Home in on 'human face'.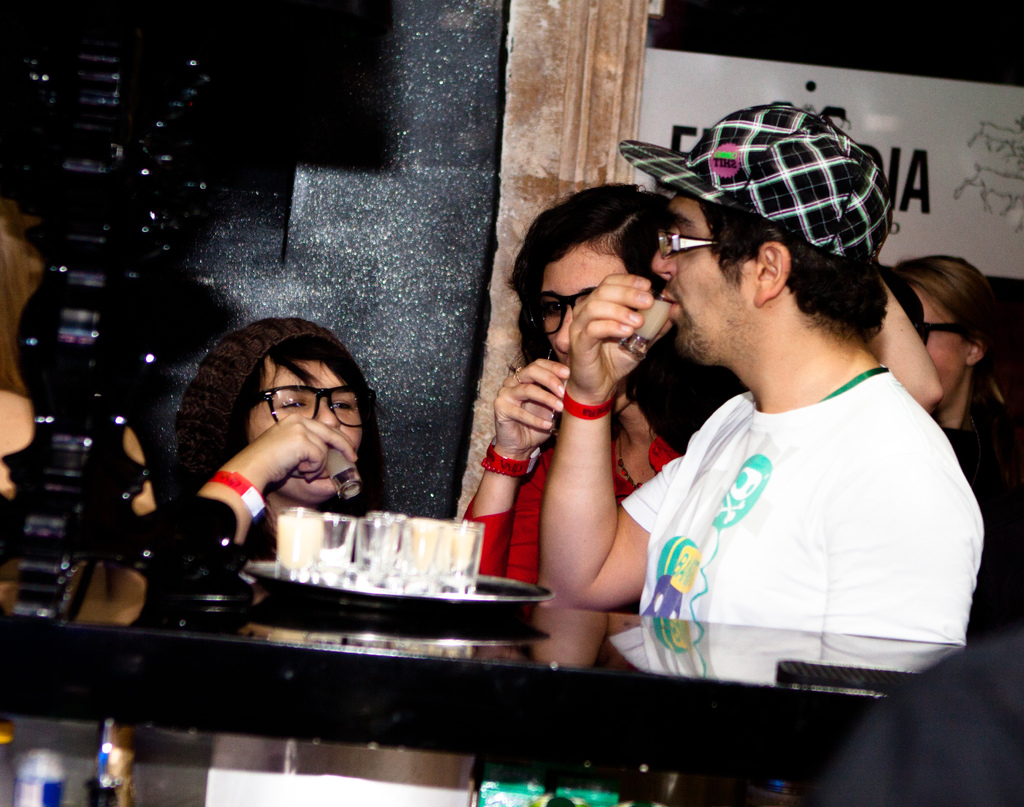
Homed in at <region>652, 193, 746, 363</region>.
